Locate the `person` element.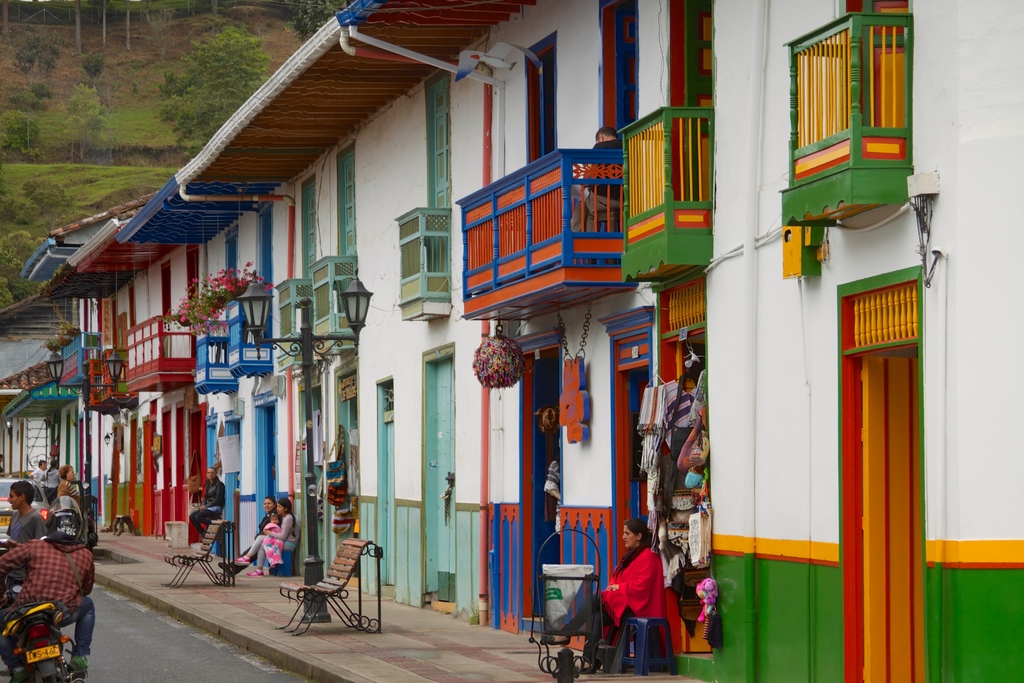
Element bbox: box=[539, 519, 668, 674].
